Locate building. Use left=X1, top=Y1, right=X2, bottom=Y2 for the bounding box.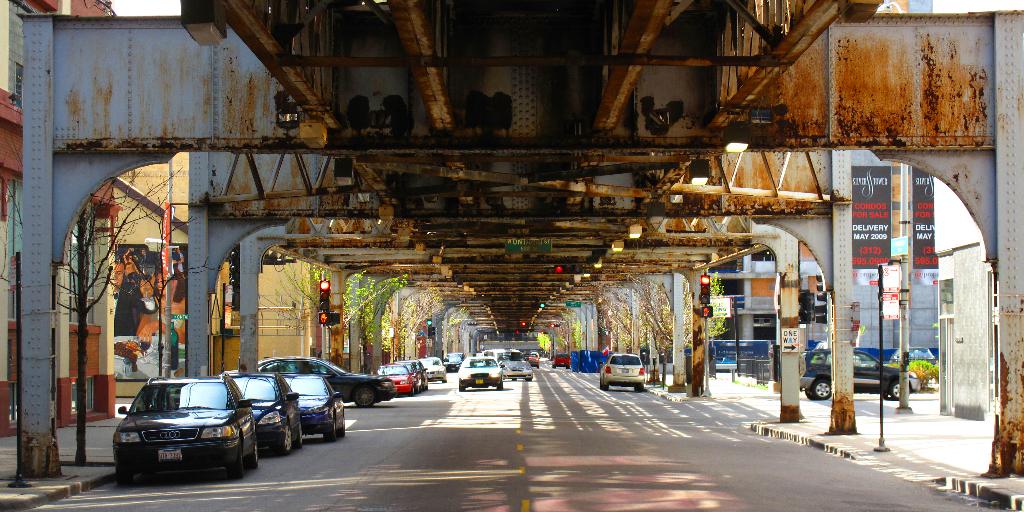
left=0, top=0, right=117, bottom=438.
